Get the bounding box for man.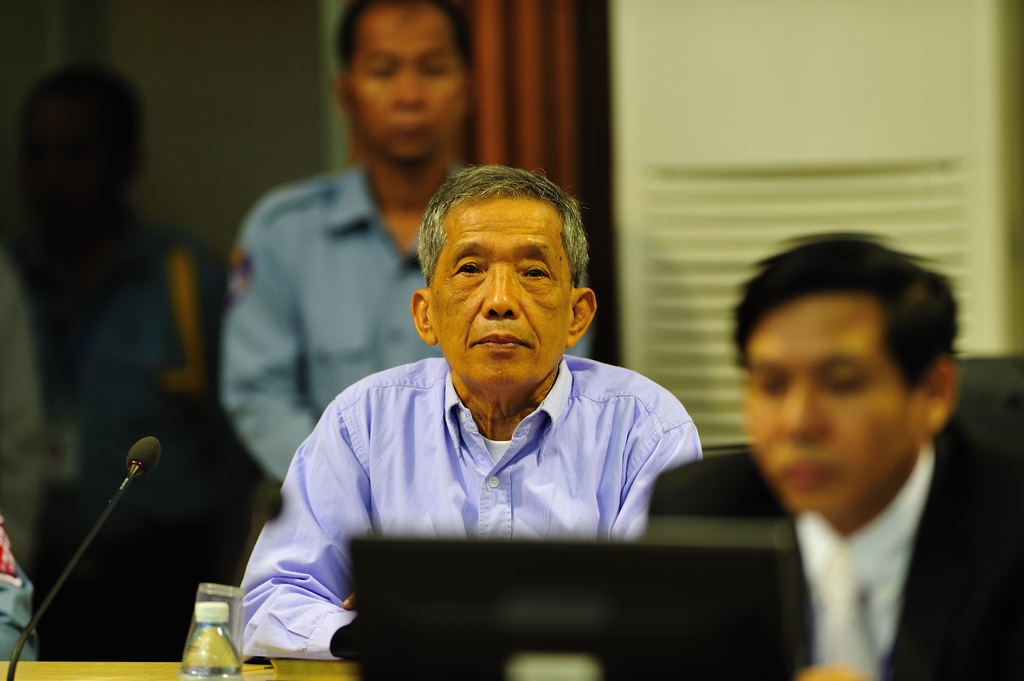
x1=234 y1=164 x2=701 y2=672.
